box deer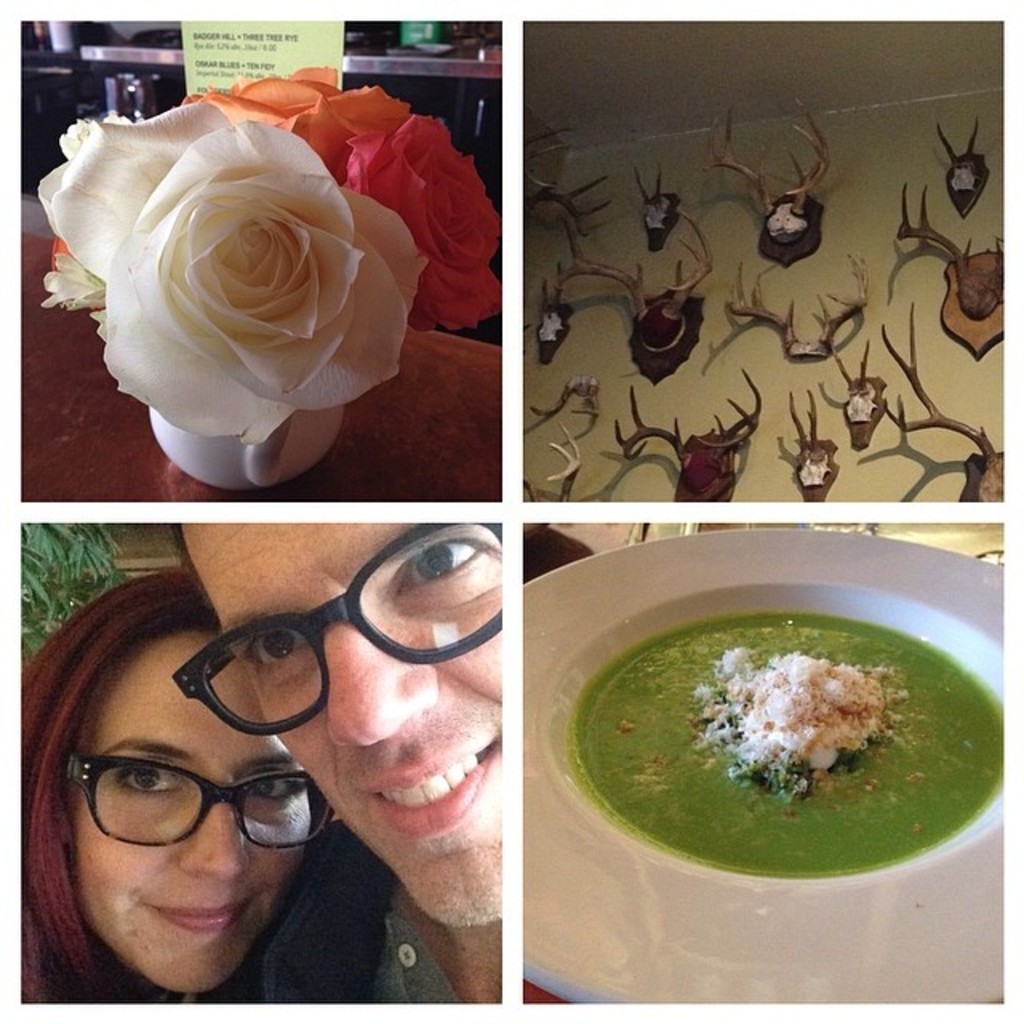
821/336/878/422
